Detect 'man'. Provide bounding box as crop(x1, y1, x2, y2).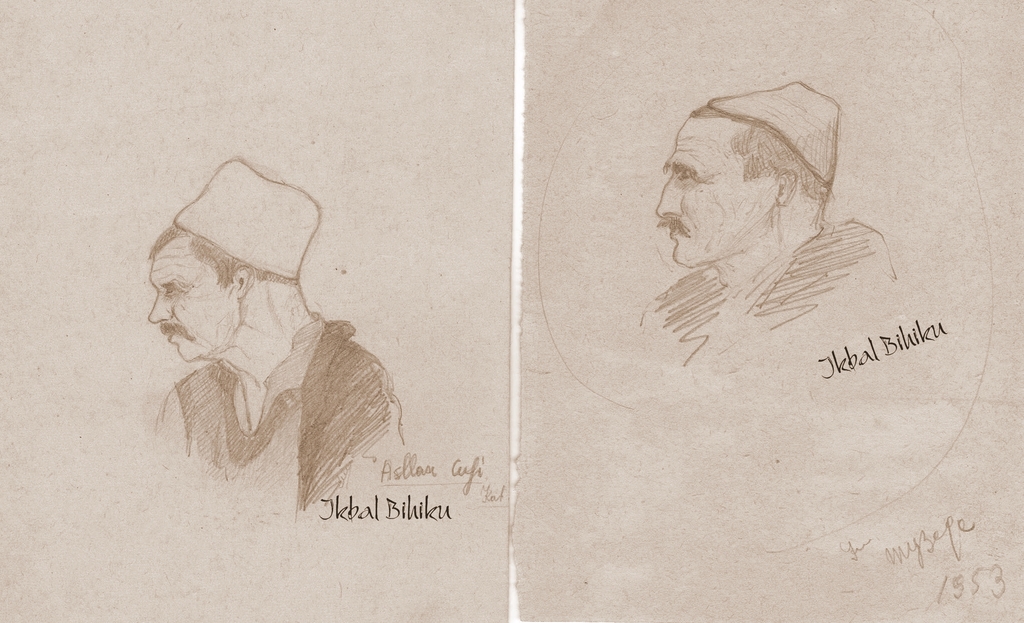
crop(138, 153, 420, 516).
